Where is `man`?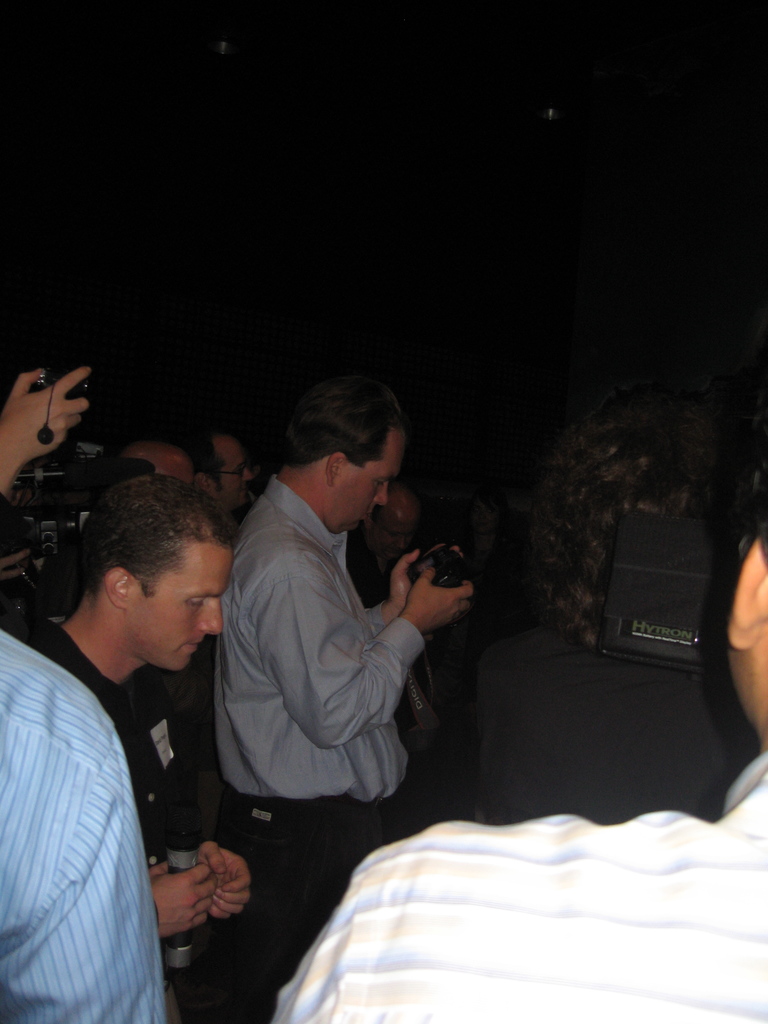
(212,366,478,1023).
